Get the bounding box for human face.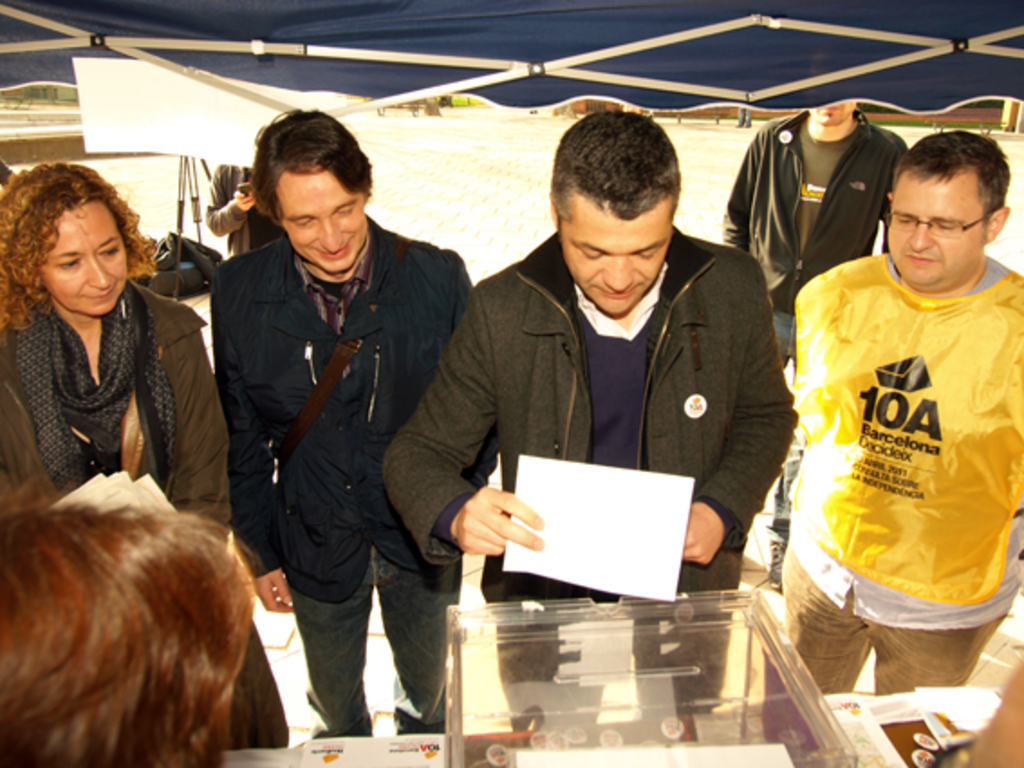
pyautogui.locateOnScreen(562, 190, 672, 313).
